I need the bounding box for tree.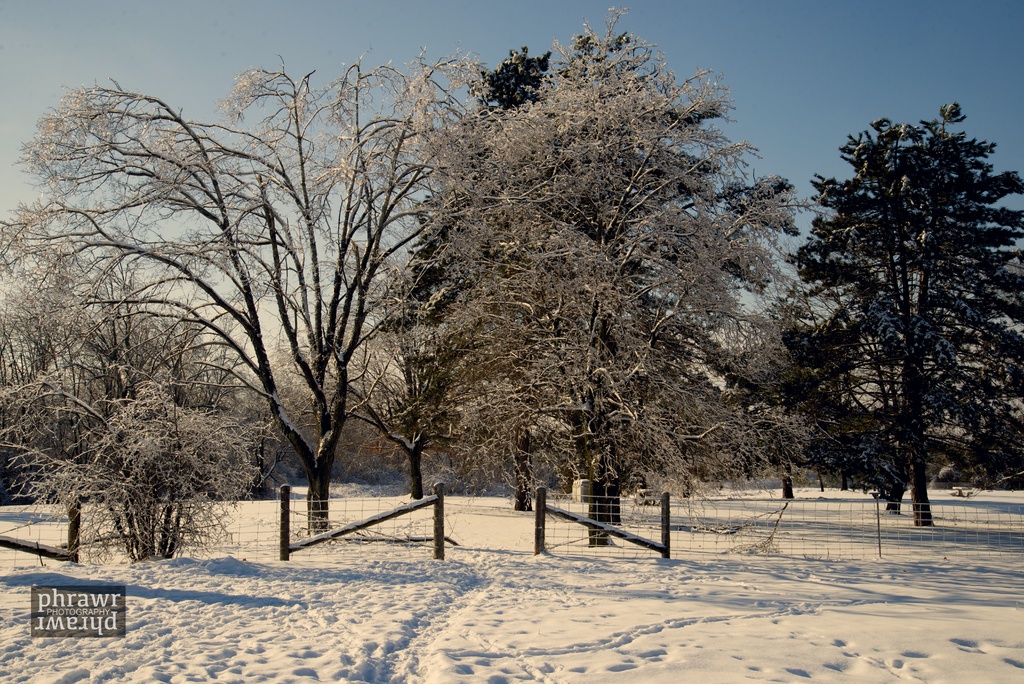
Here it is: (409, 36, 785, 555).
